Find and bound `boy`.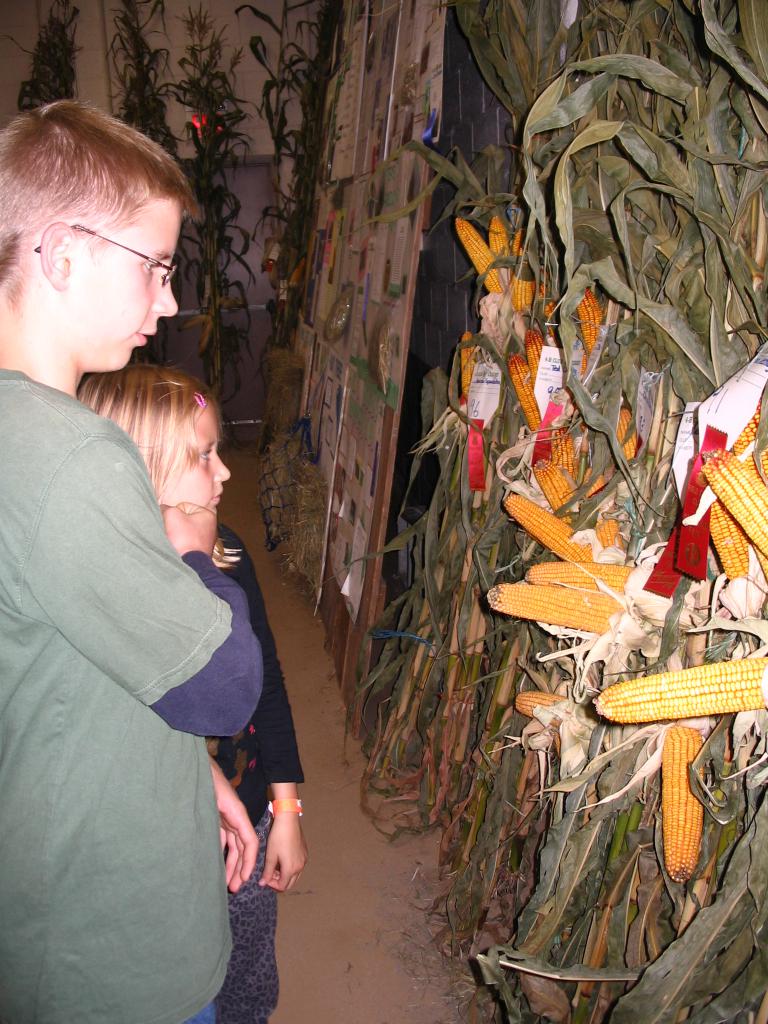
Bound: {"x1": 0, "y1": 93, "x2": 266, "y2": 1023}.
